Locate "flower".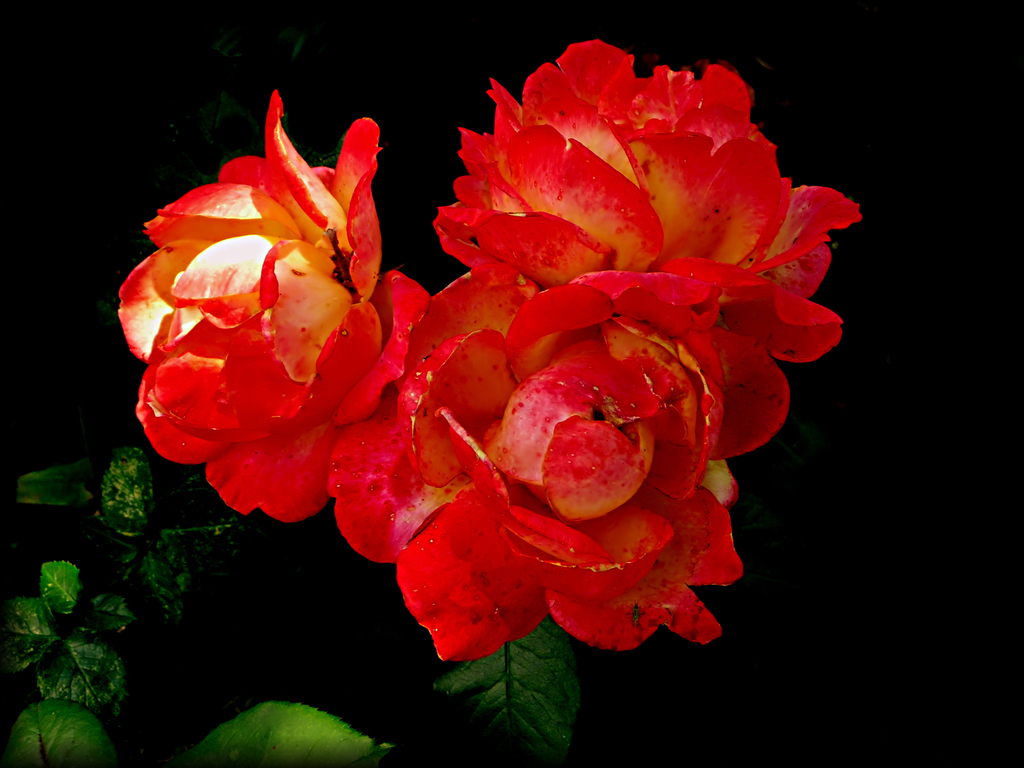
Bounding box: box(118, 95, 398, 529).
